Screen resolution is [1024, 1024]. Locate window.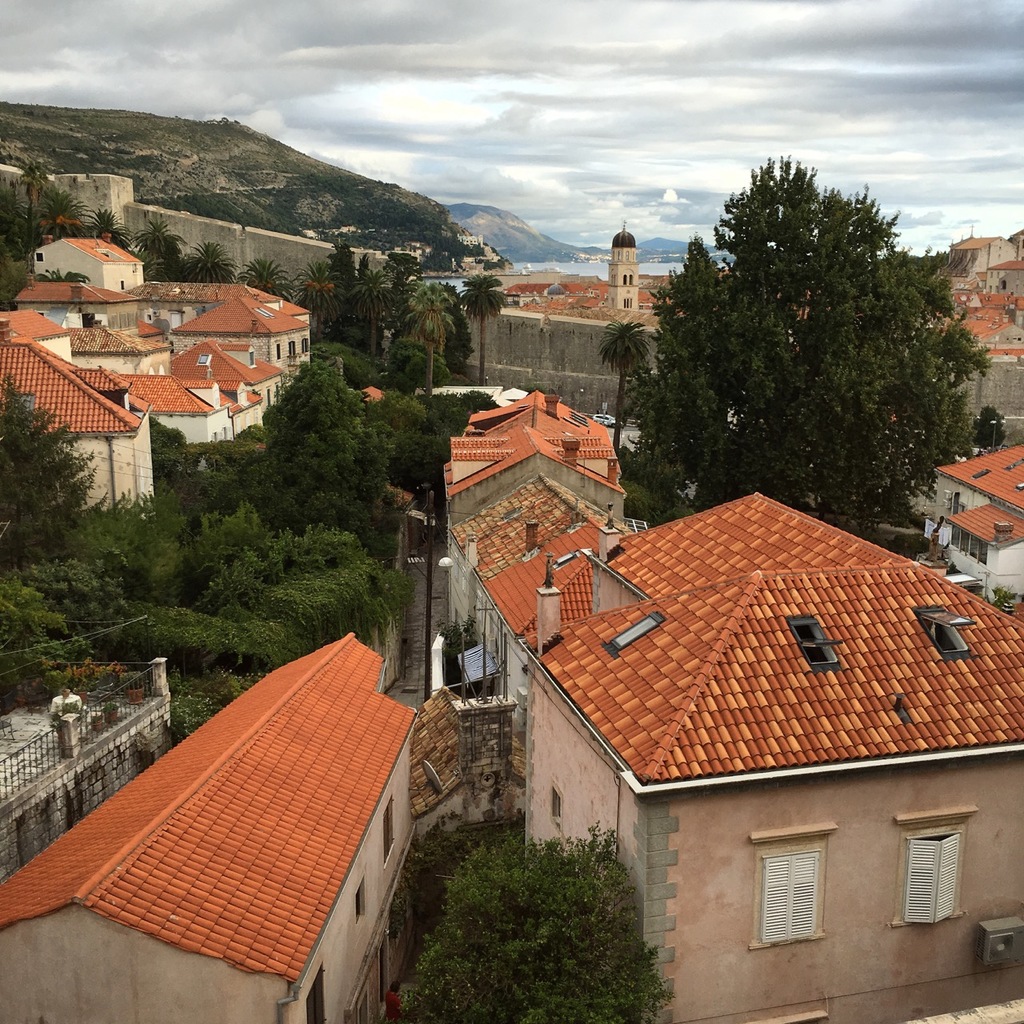
x1=894, y1=816, x2=986, y2=946.
